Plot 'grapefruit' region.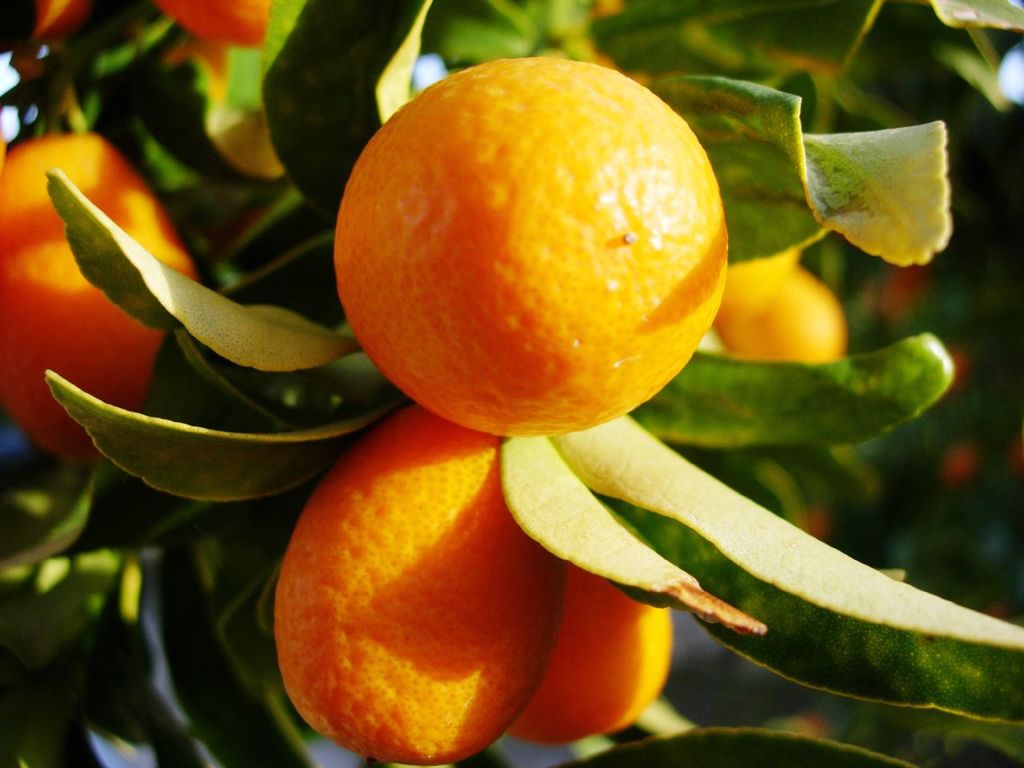
Plotted at Rect(505, 562, 674, 746).
